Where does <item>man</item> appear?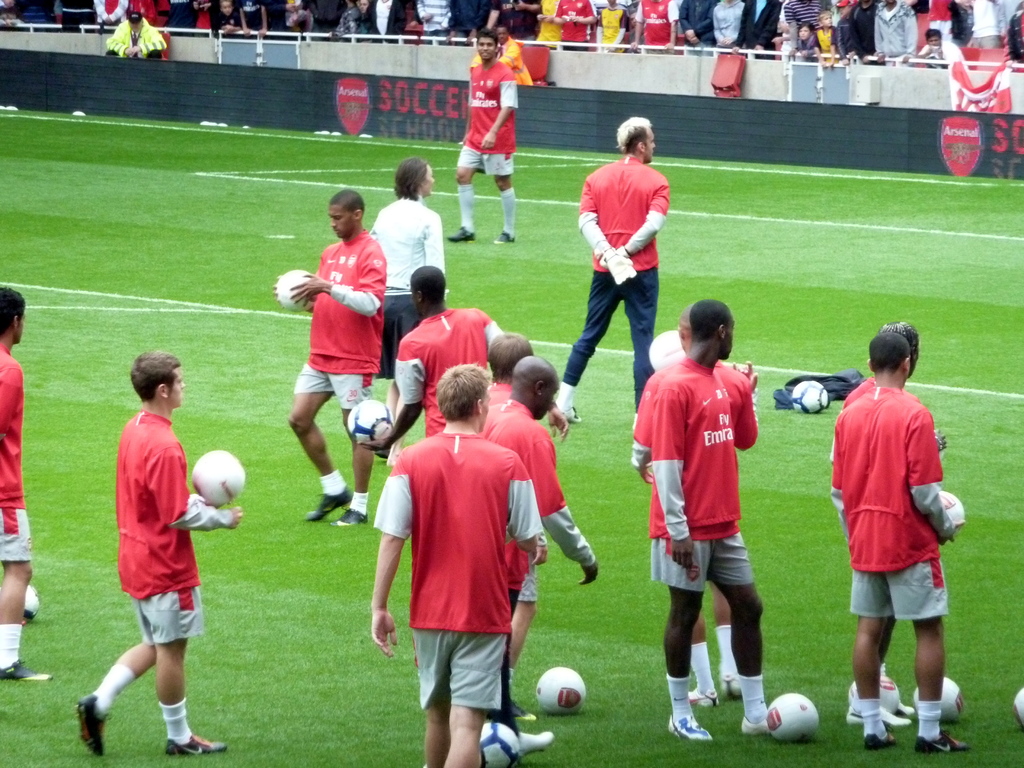
Appears at BBox(837, 320, 945, 728).
